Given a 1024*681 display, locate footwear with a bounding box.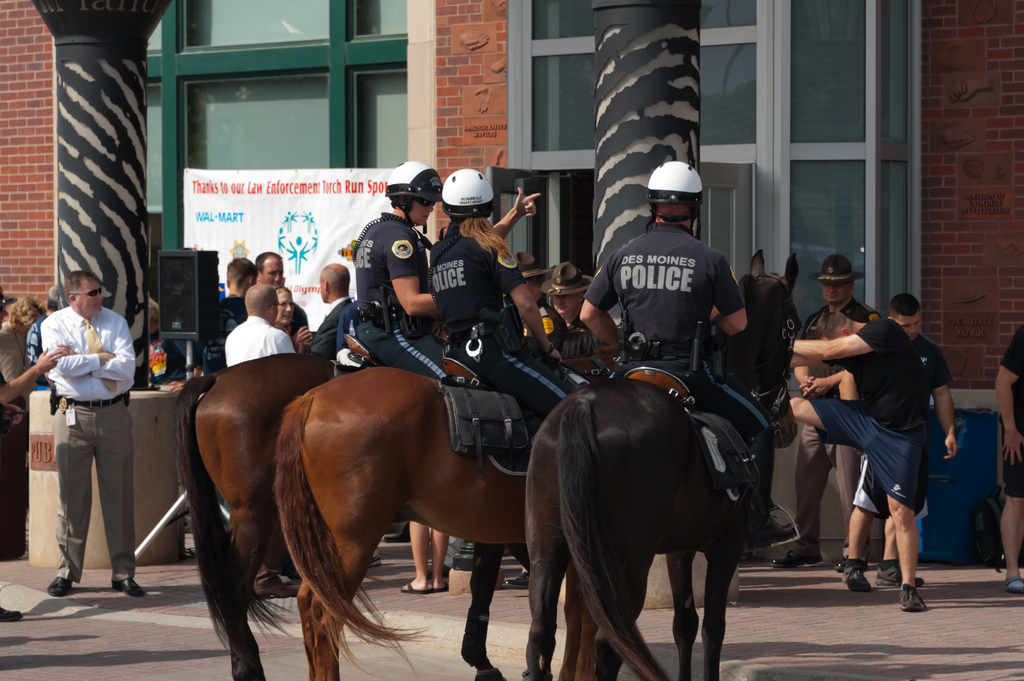
Located: x1=897 y1=581 x2=926 y2=609.
